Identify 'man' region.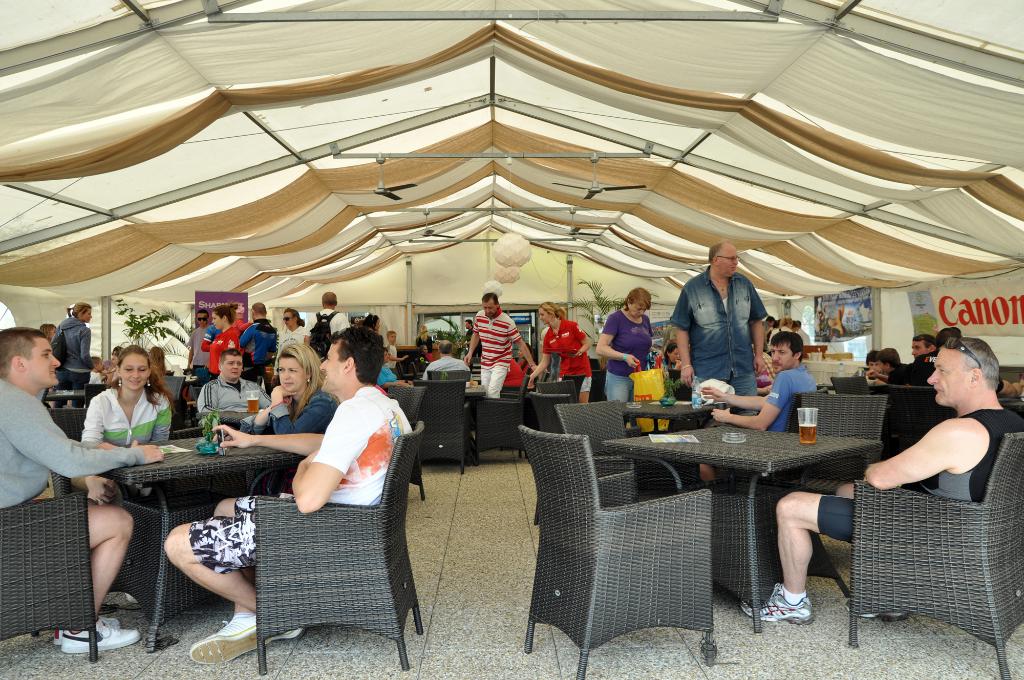
Region: {"x1": 908, "y1": 332, "x2": 932, "y2": 359}.
